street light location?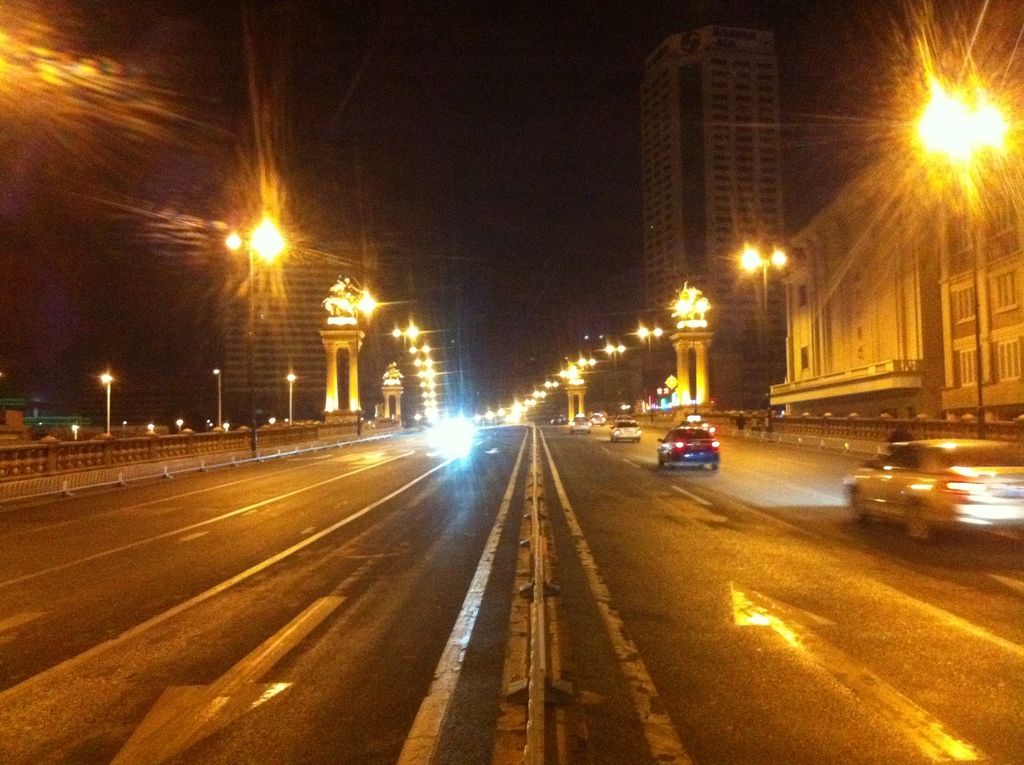
region(911, 81, 1007, 440)
